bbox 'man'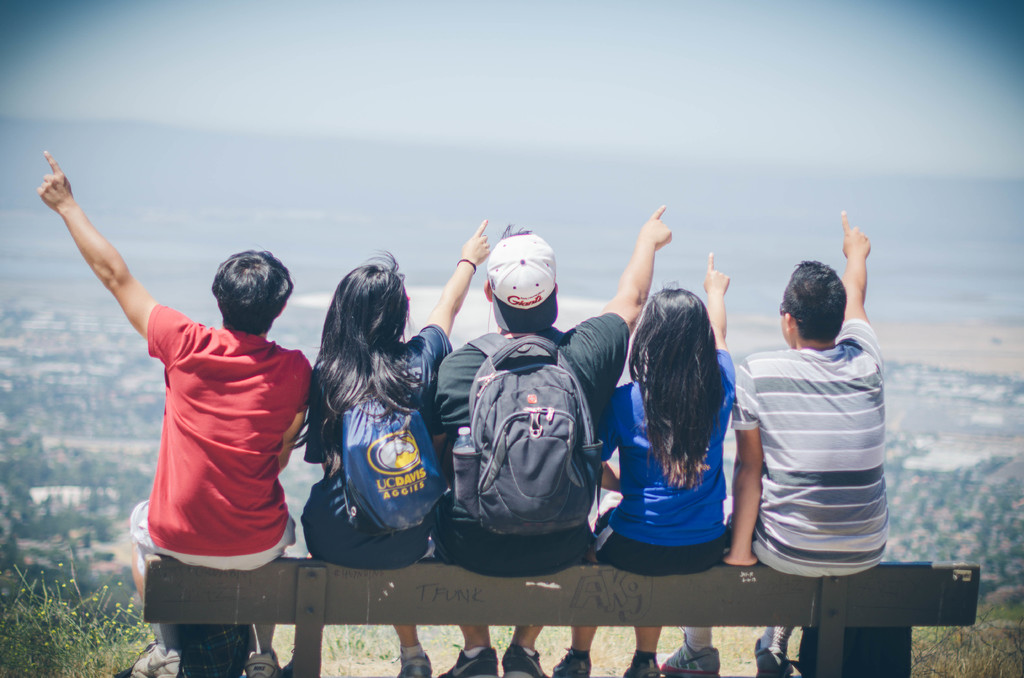
l=434, t=202, r=671, b=677
